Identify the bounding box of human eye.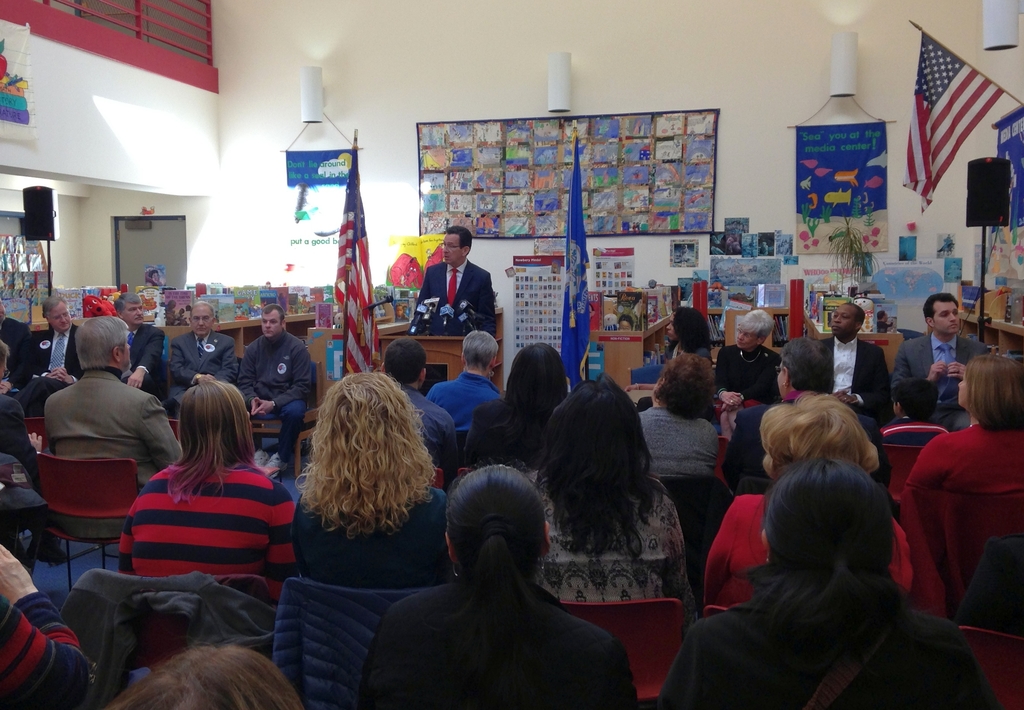
[left=844, top=314, right=847, bottom=319].
